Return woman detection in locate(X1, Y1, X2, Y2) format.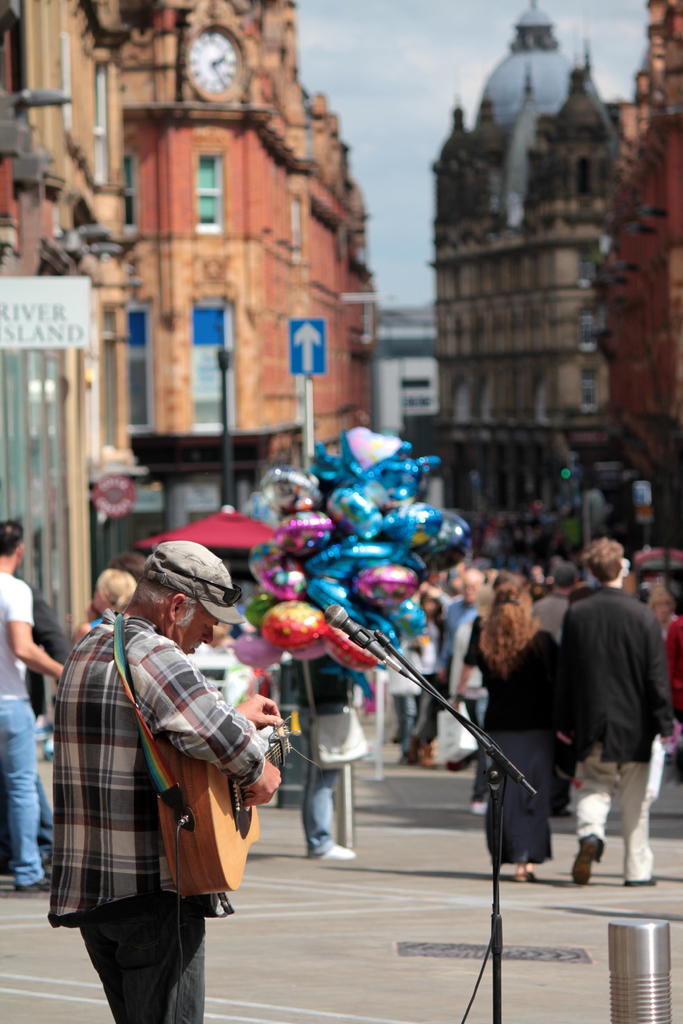
locate(71, 570, 137, 639).
